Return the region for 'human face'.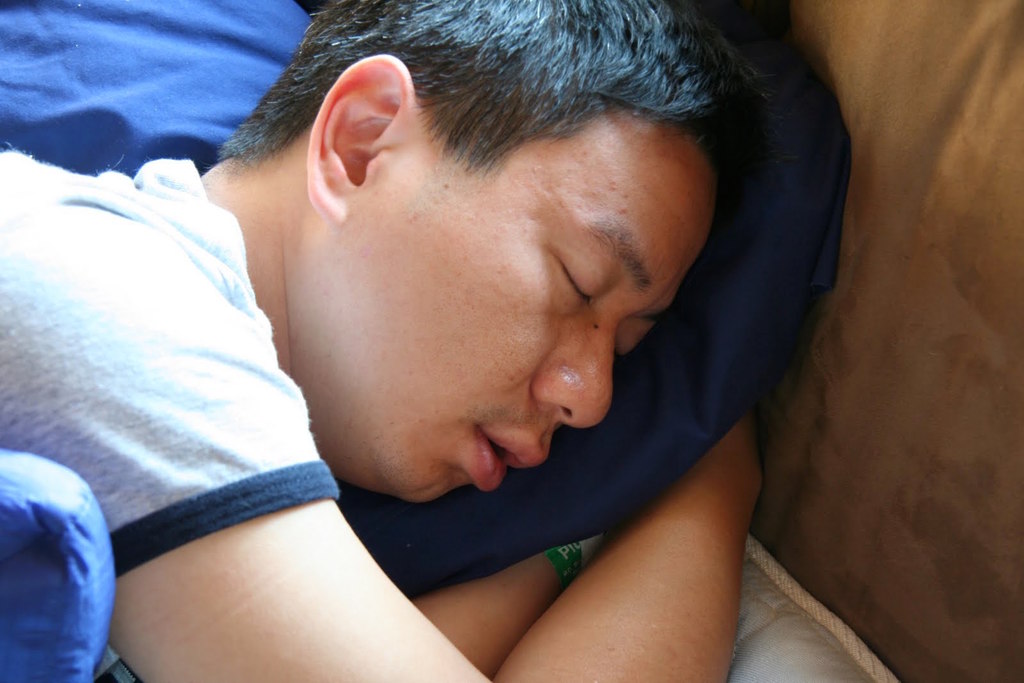
[350, 105, 720, 510].
